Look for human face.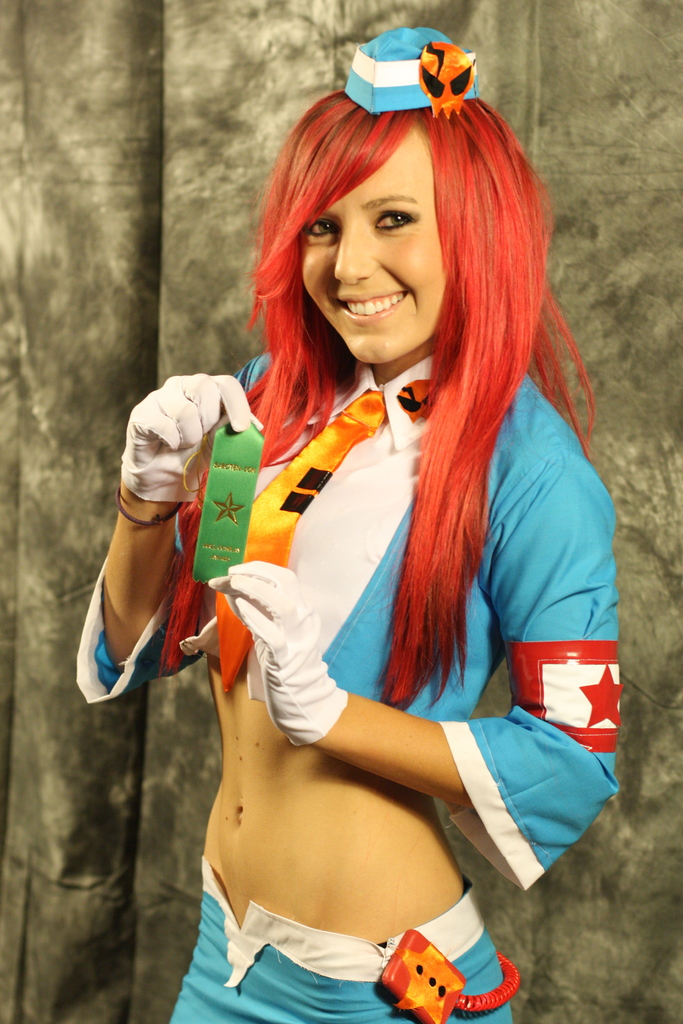
Found: [294, 124, 447, 369].
